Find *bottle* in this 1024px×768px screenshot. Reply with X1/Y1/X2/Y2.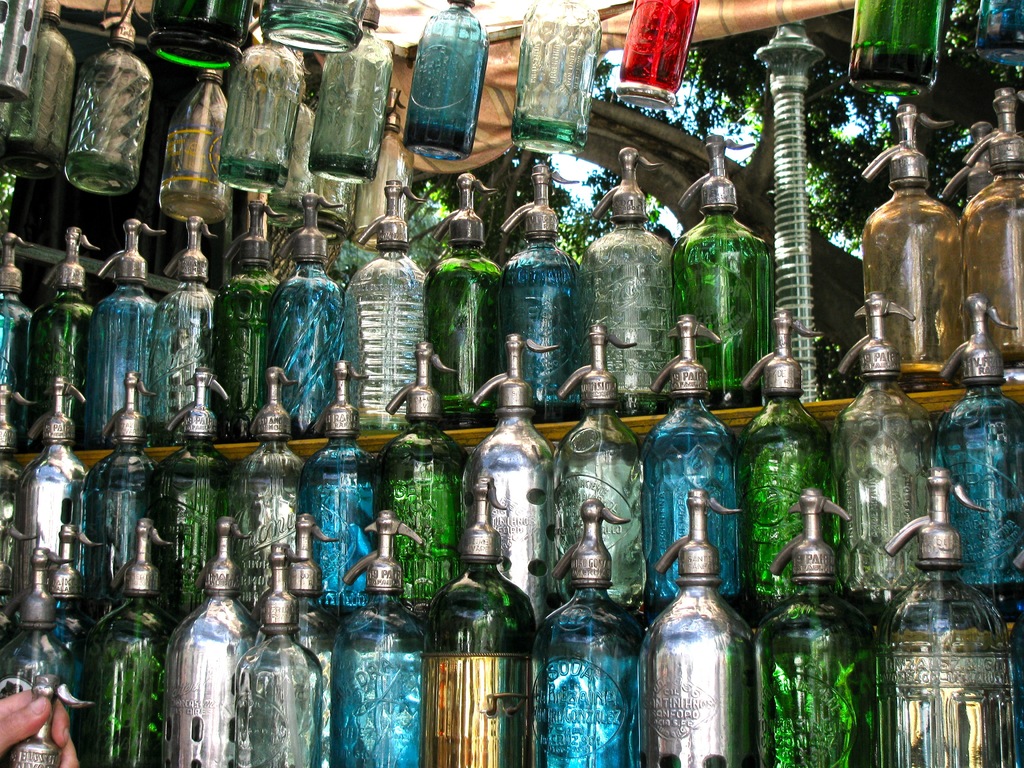
162/515/253/766.
